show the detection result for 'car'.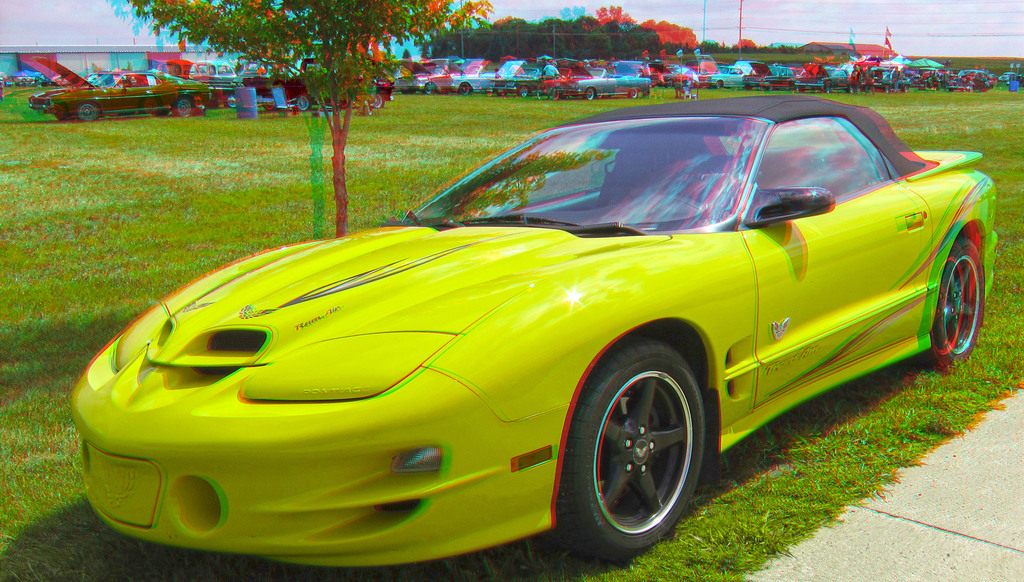
<box>43,77,58,88</box>.
